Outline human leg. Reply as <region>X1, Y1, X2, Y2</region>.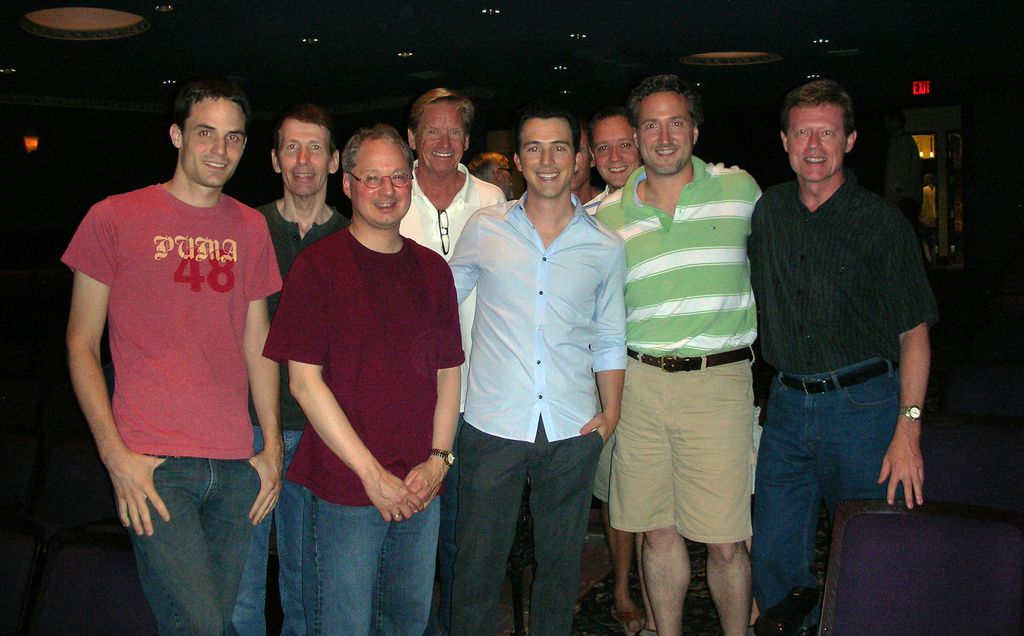
<region>275, 431, 321, 635</region>.
